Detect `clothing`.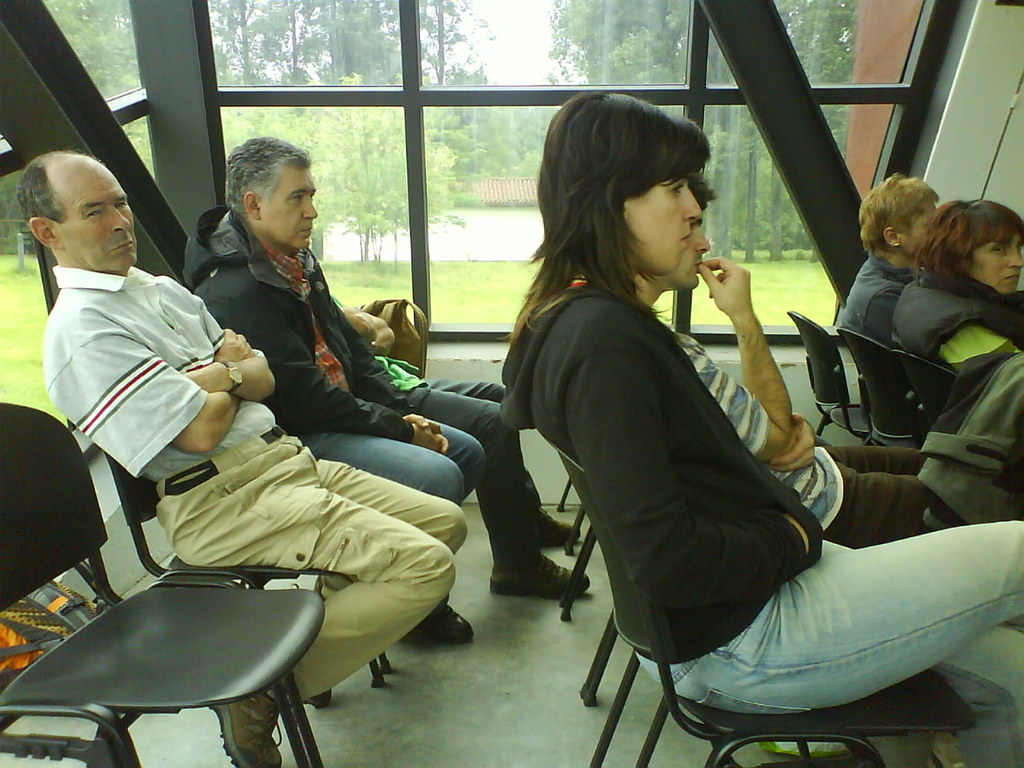
Detected at left=186, top=210, right=482, bottom=508.
